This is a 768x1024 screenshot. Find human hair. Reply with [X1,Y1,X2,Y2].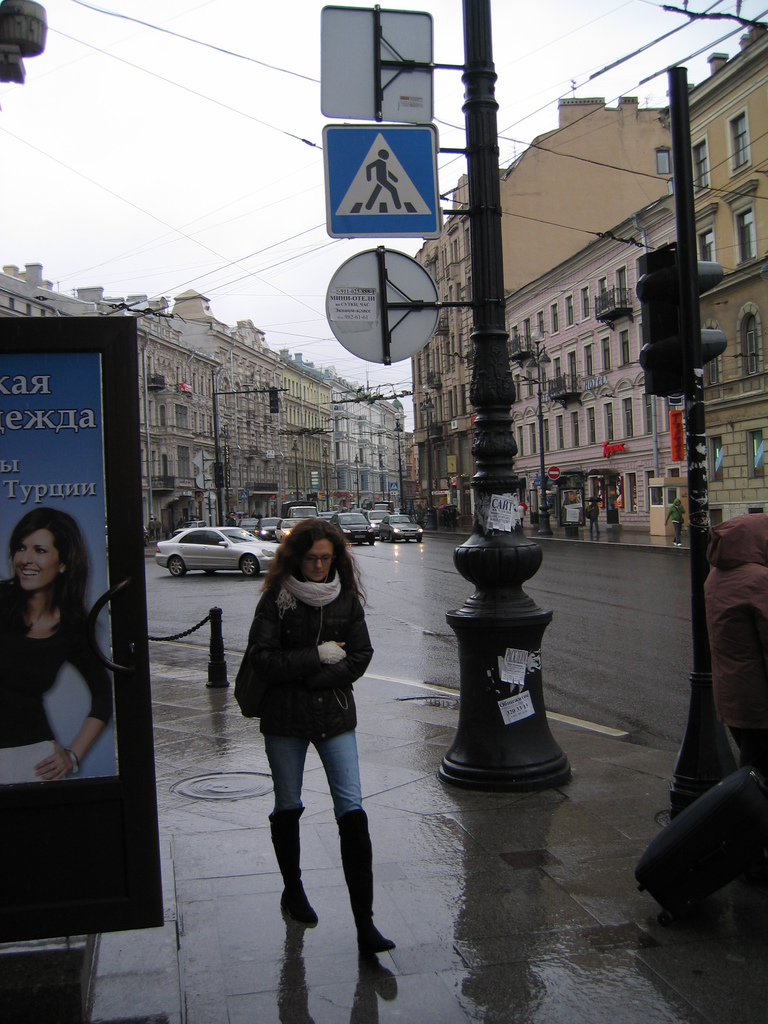
[264,525,360,623].
